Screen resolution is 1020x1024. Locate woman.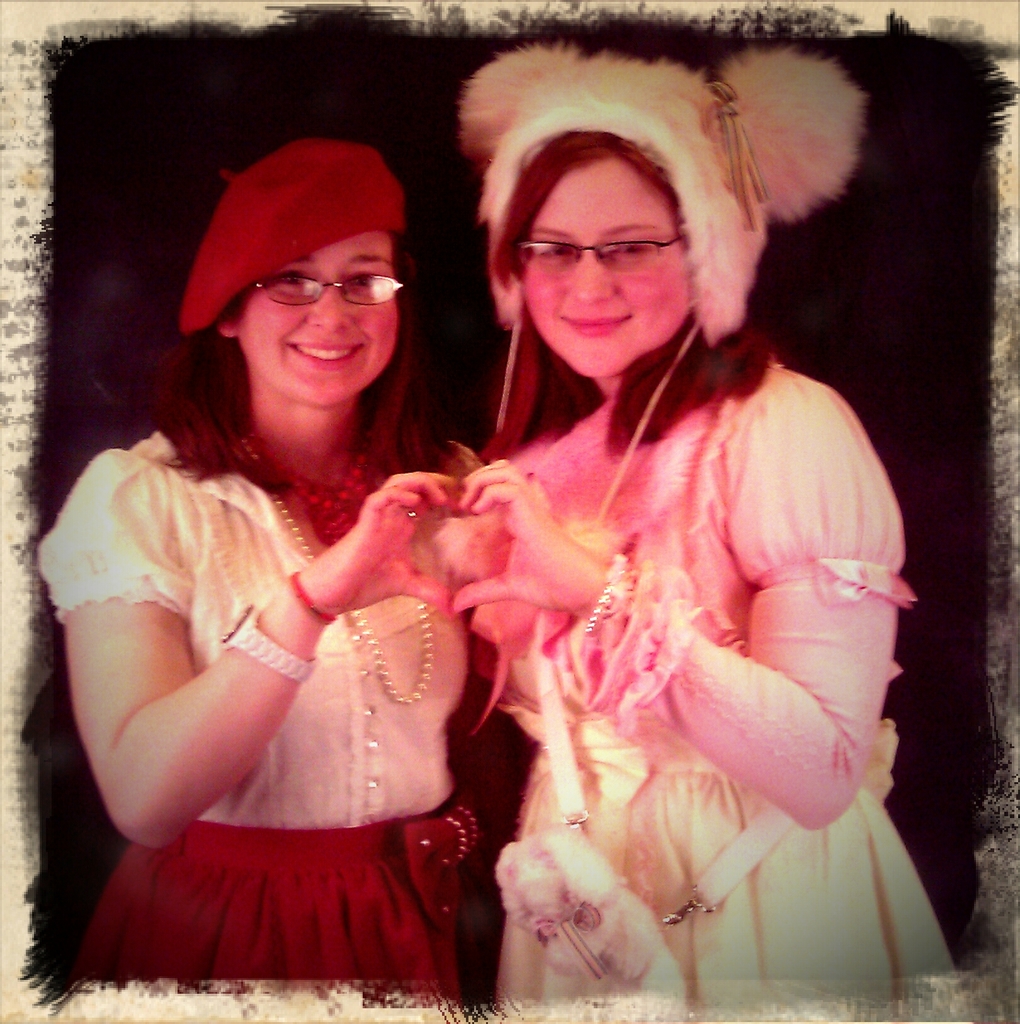
[434,51,963,1023].
